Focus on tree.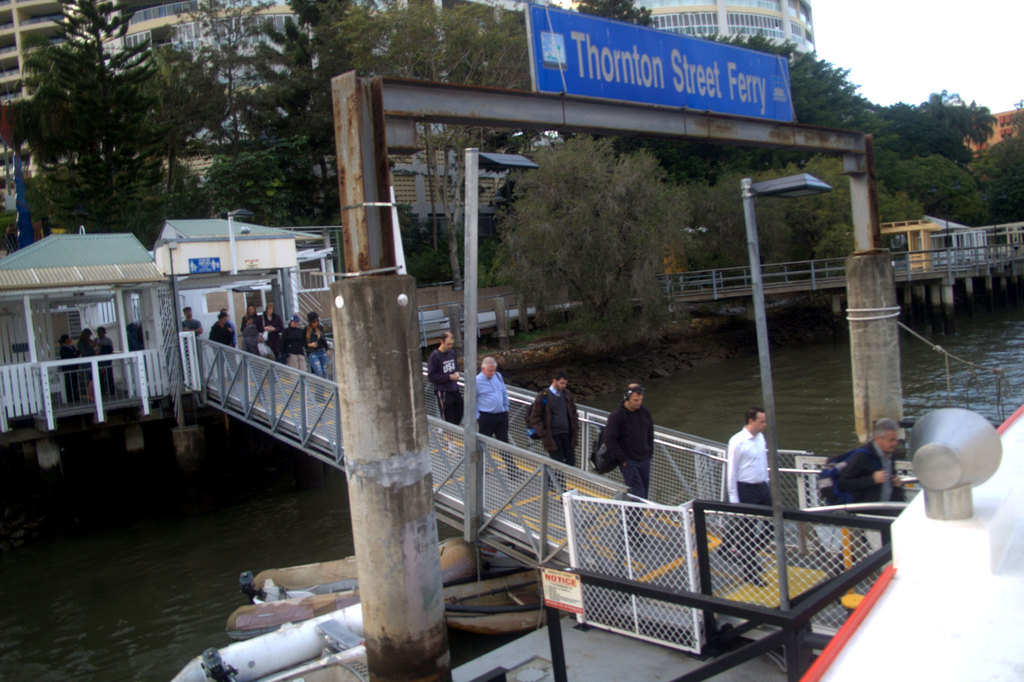
Focused at l=641, t=163, r=925, b=343.
